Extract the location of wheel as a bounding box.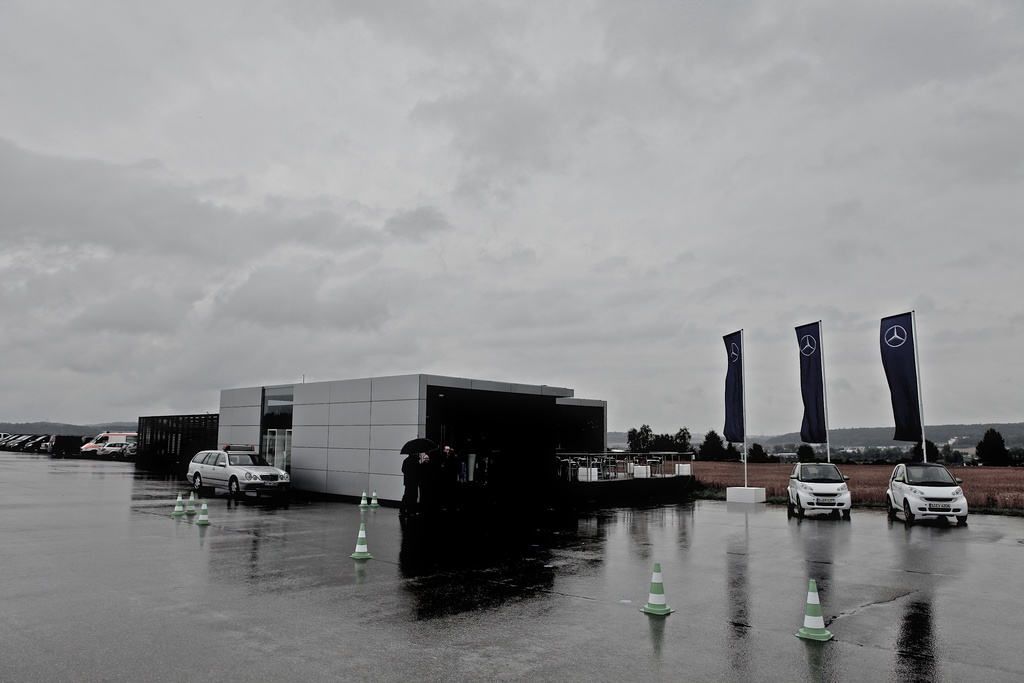
788:494:792:513.
